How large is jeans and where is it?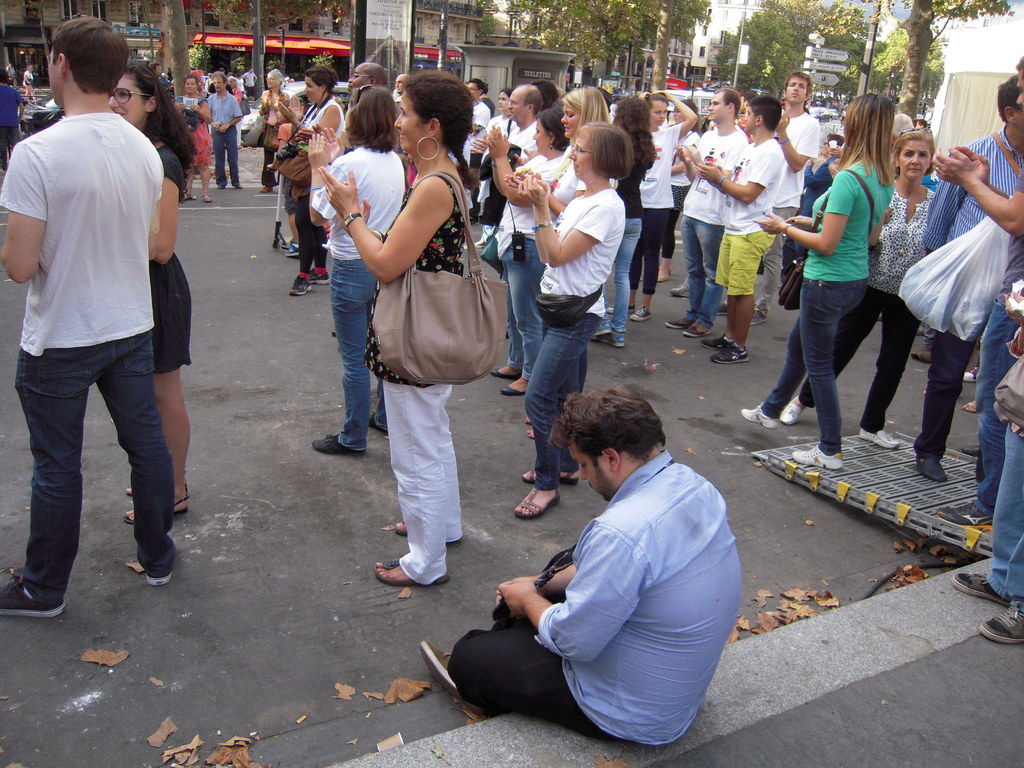
Bounding box: [x1=751, y1=284, x2=868, y2=456].
